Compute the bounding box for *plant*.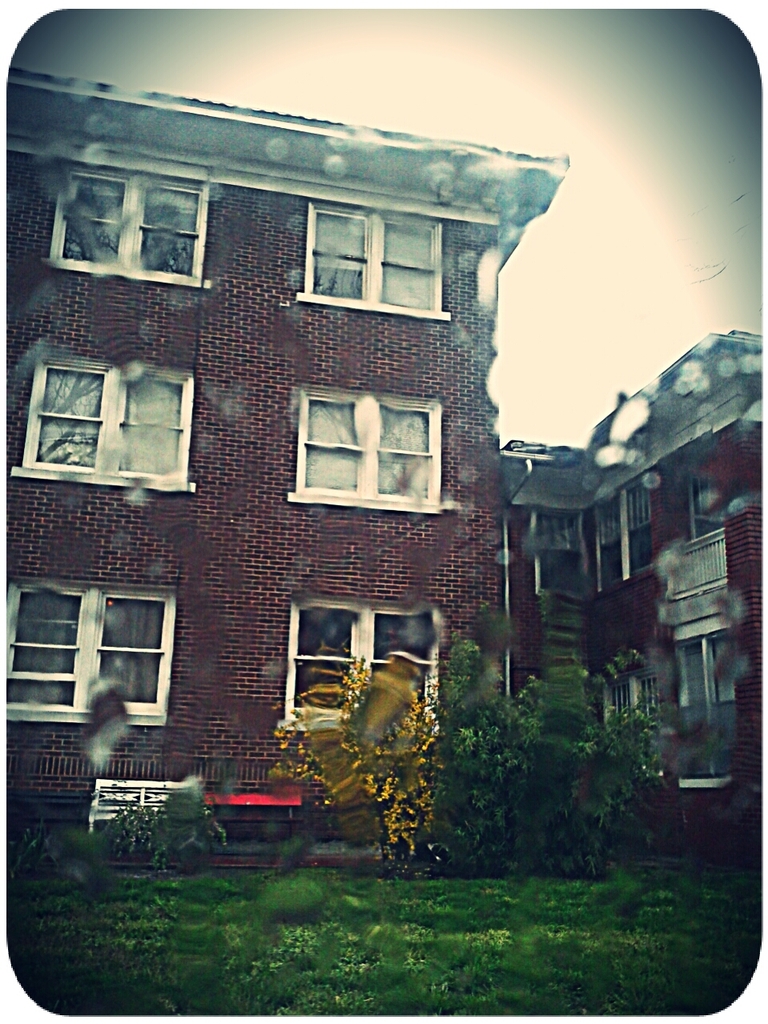
bbox=[93, 801, 160, 861].
